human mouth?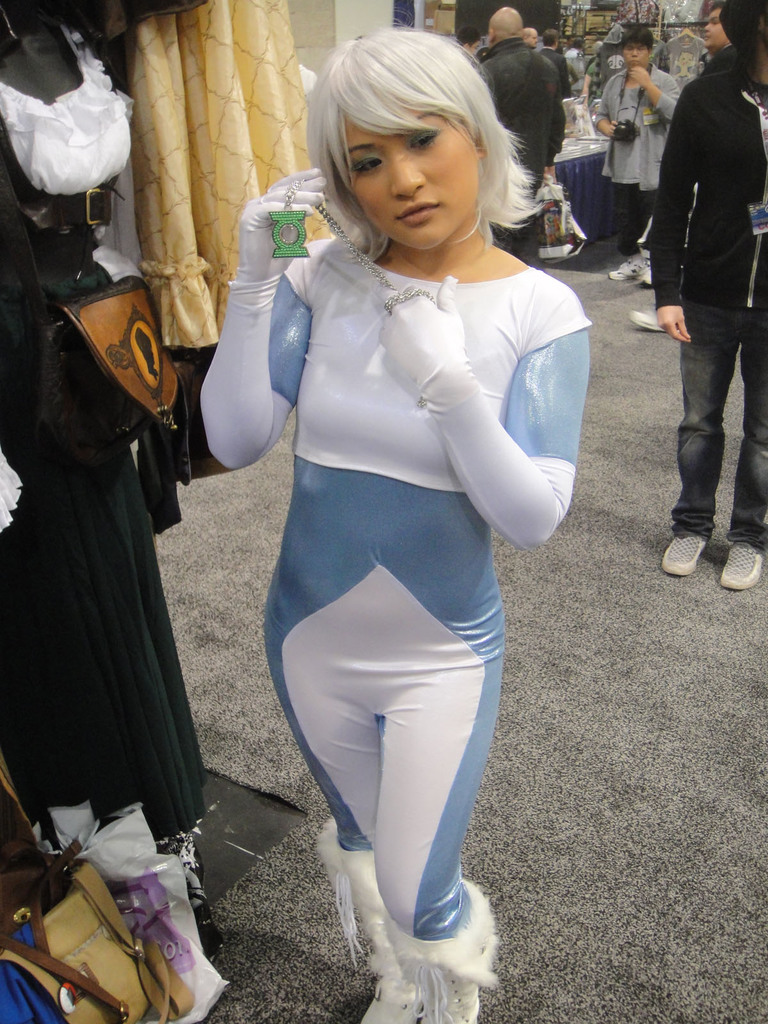
<bbox>394, 196, 441, 227</bbox>
